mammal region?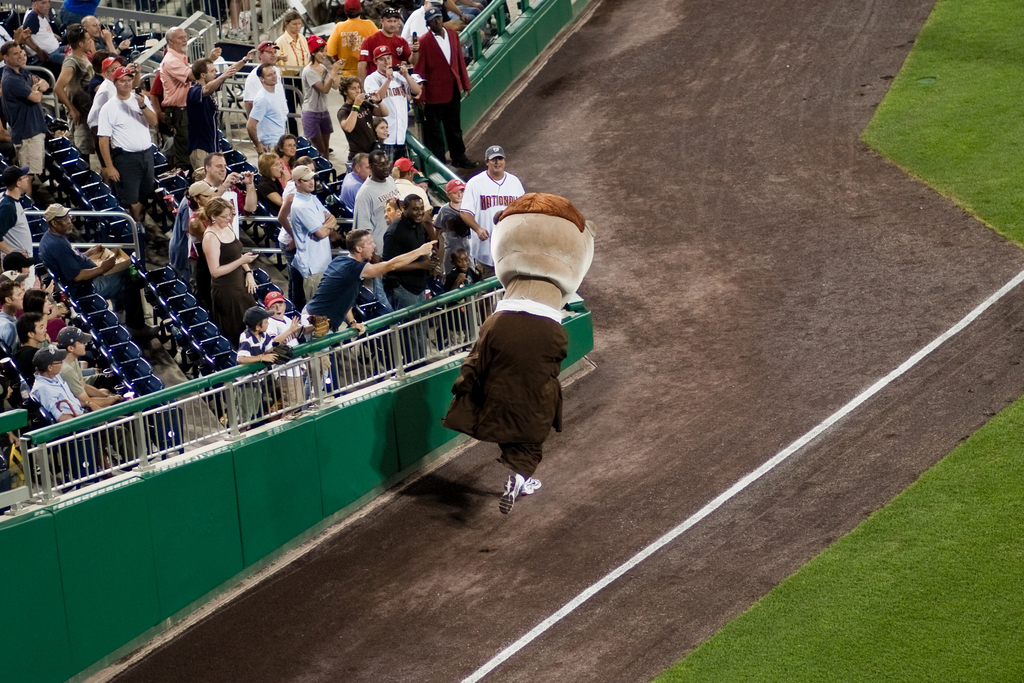
{"left": 463, "top": 142, "right": 526, "bottom": 272}
